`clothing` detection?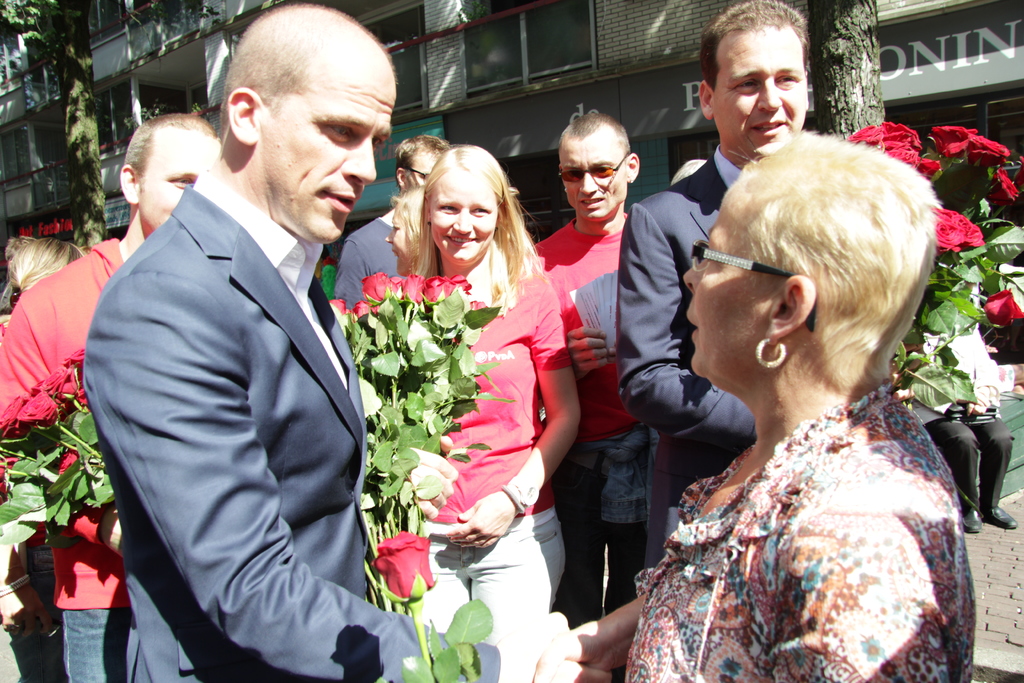
[74, 167, 500, 682]
